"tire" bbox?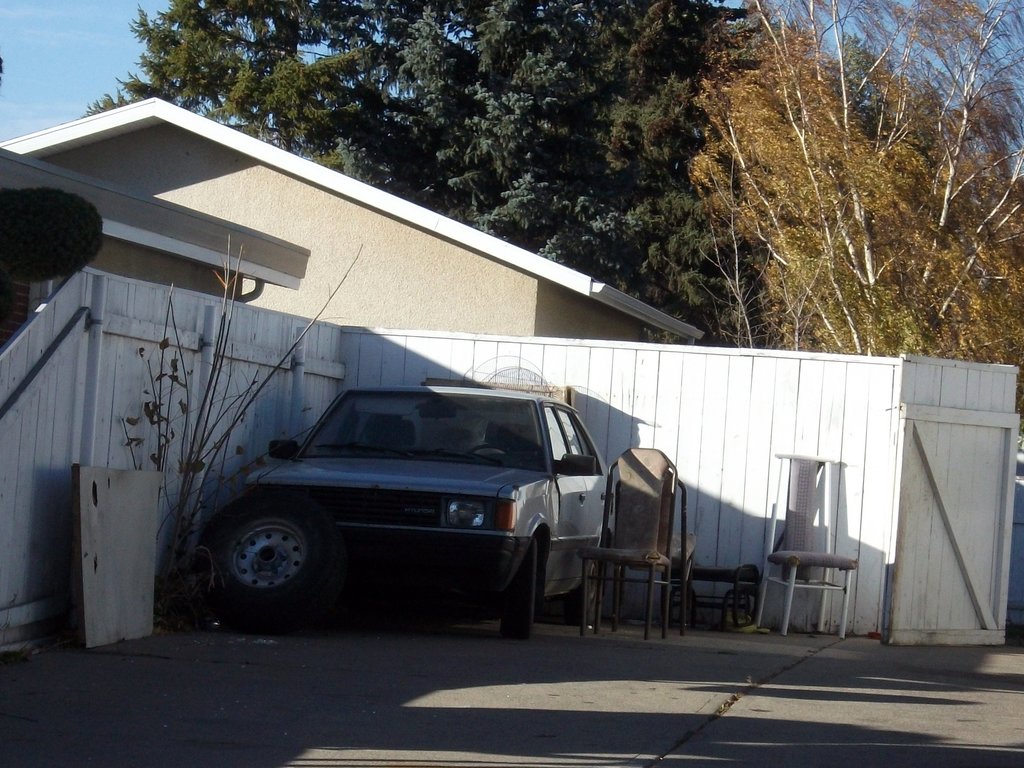
[204, 494, 333, 621]
